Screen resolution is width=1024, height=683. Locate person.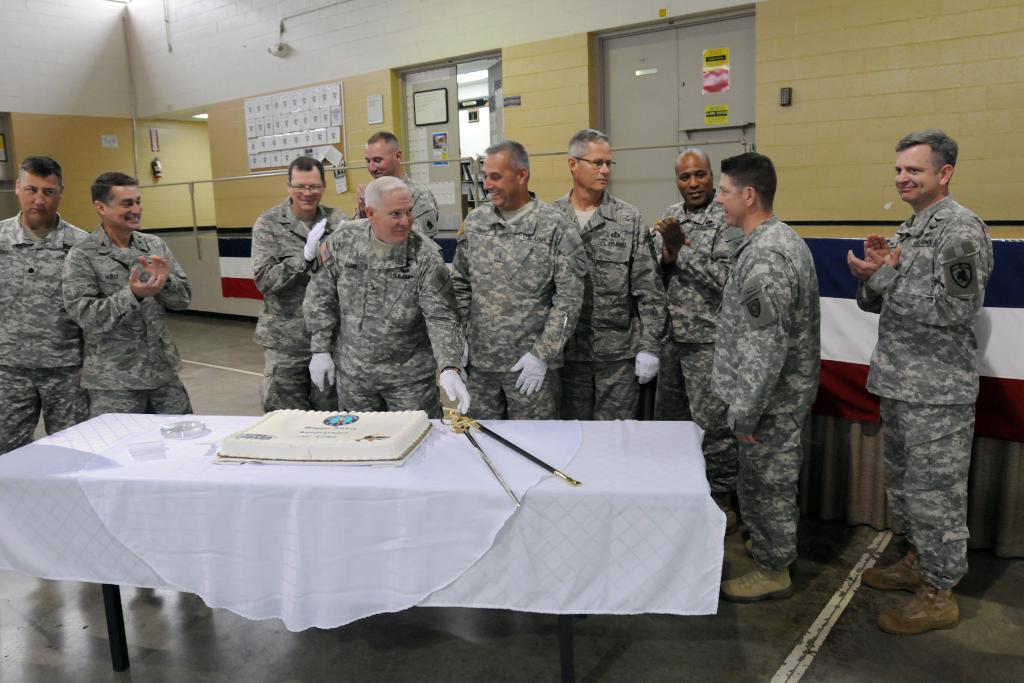
[x1=57, y1=172, x2=189, y2=415].
